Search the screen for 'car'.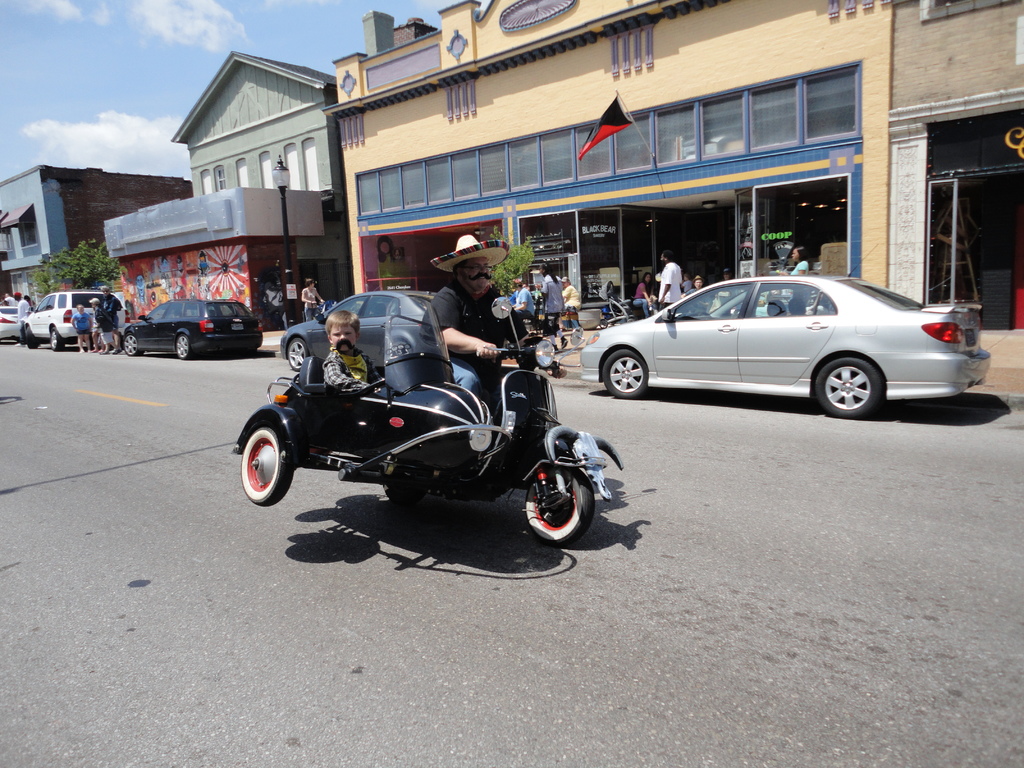
Found at locate(24, 291, 131, 349).
